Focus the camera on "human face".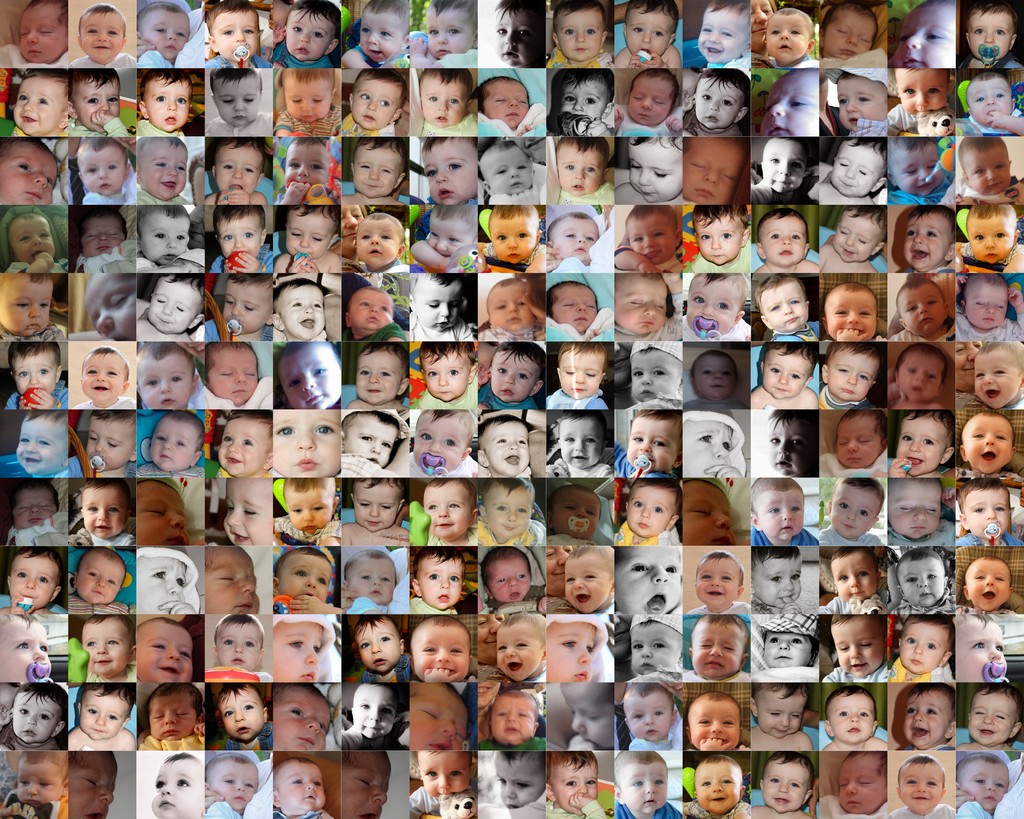
Focus region: region(207, 346, 259, 408).
